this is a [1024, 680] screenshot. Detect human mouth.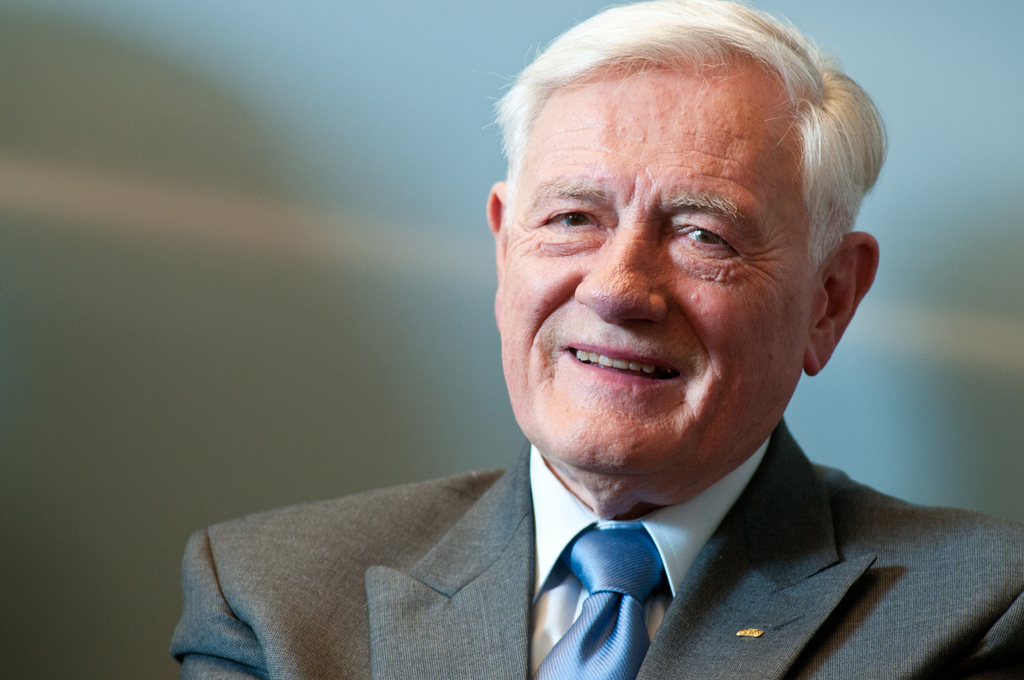
bbox(563, 344, 684, 382).
